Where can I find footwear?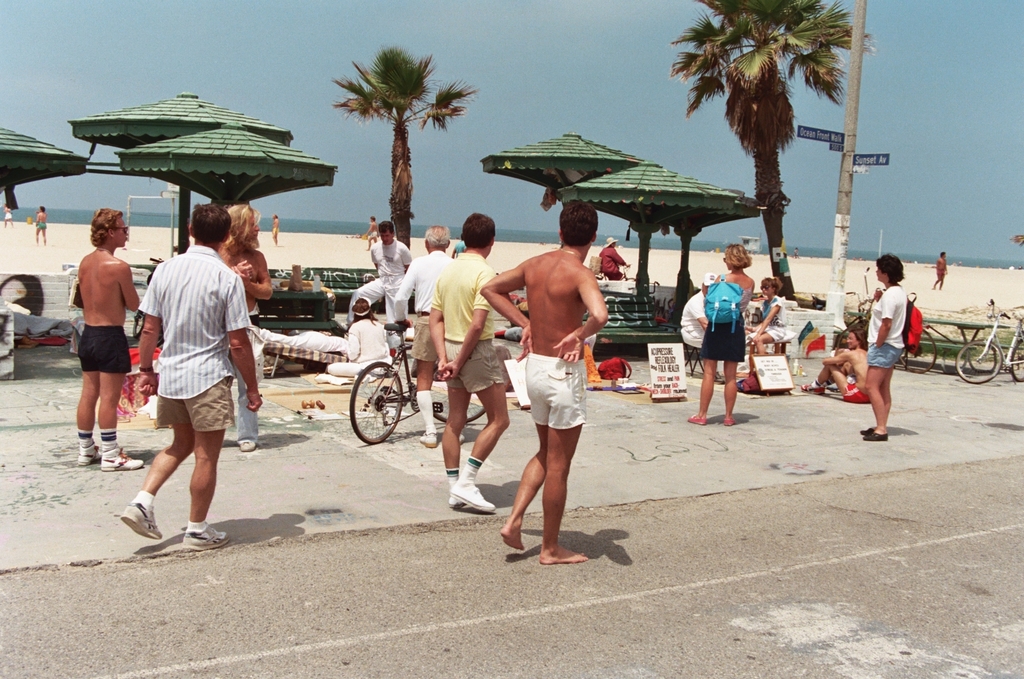
You can find it at <region>688, 415, 706, 423</region>.
